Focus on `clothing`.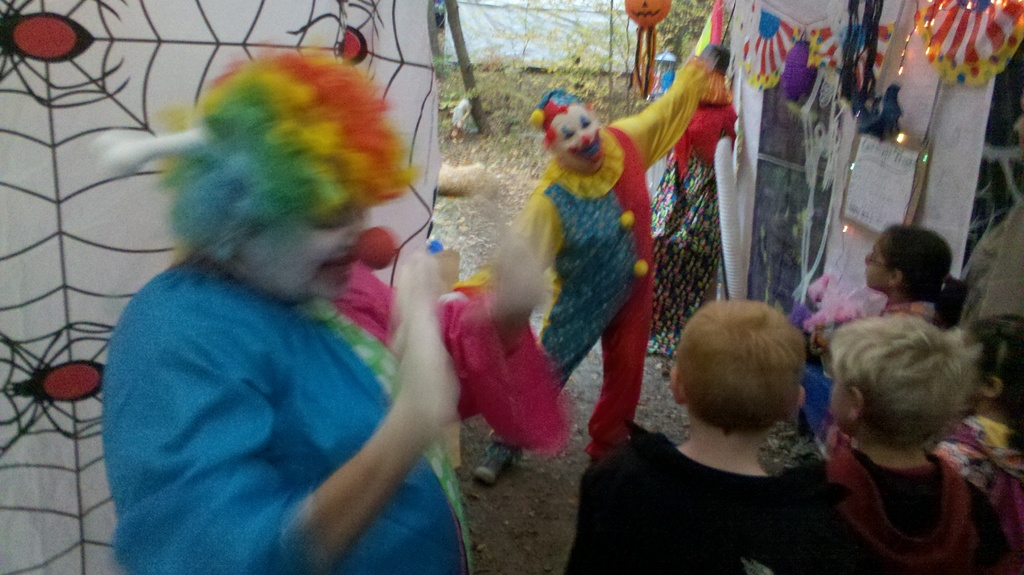
Focused at BBox(822, 428, 1023, 574).
